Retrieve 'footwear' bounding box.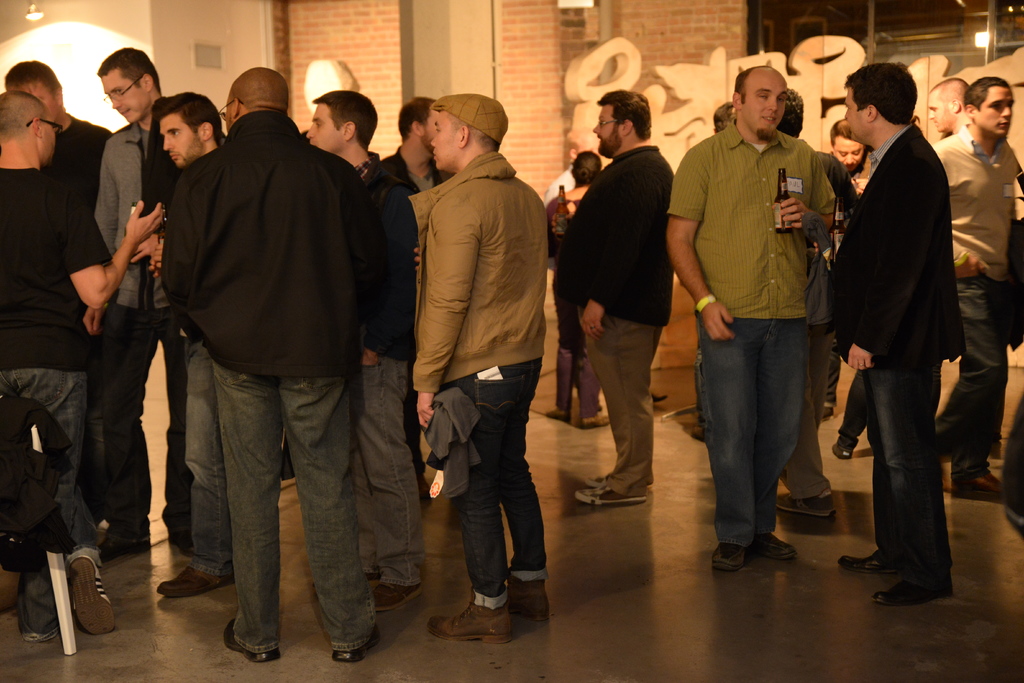
Bounding box: detection(333, 620, 381, 667).
